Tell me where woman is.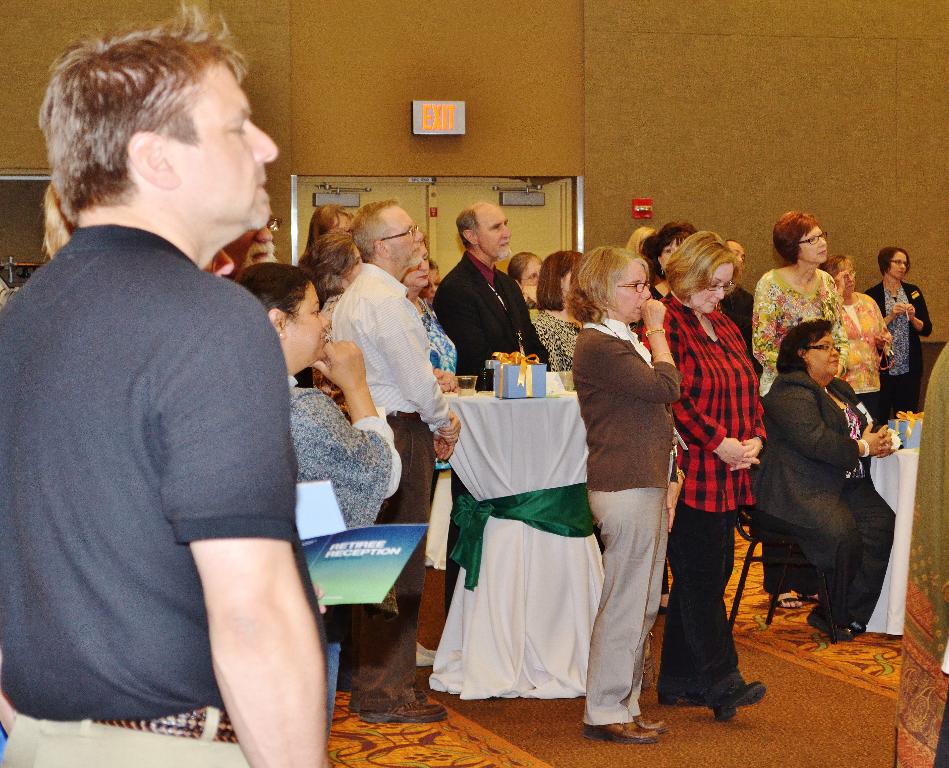
woman is at 642 228 765 725.
